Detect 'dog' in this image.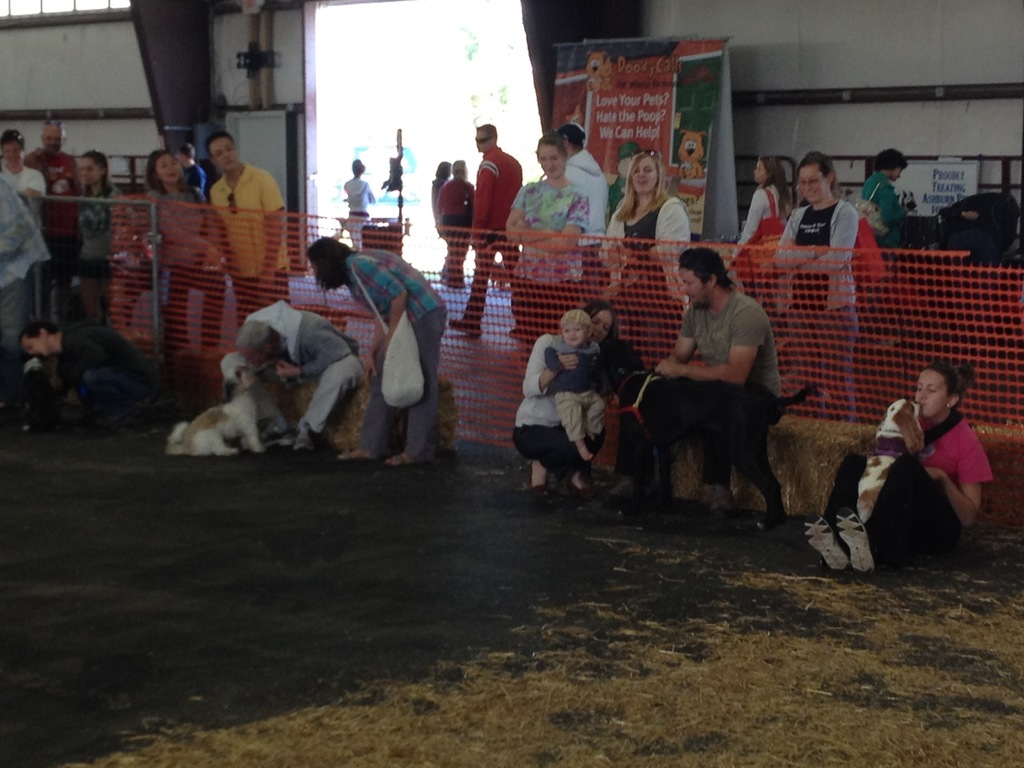
Detection: rect(22, 359, 97, 437).
